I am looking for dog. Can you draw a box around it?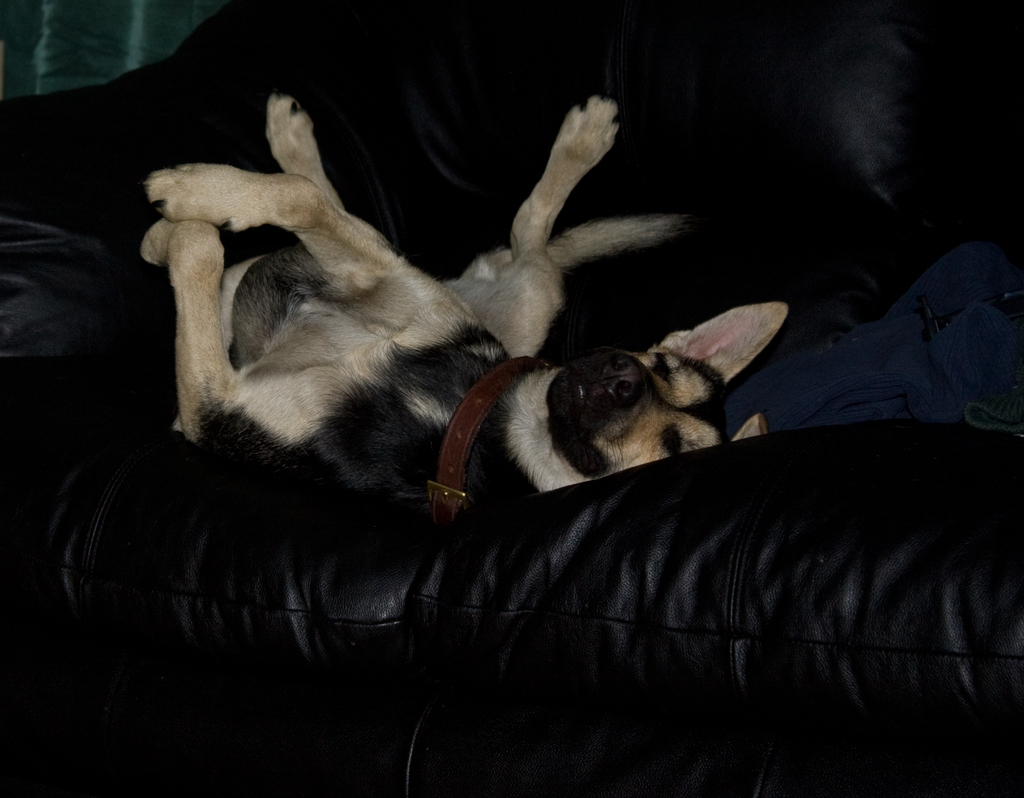
Sure, the bounding box is 136/94/793/534.
